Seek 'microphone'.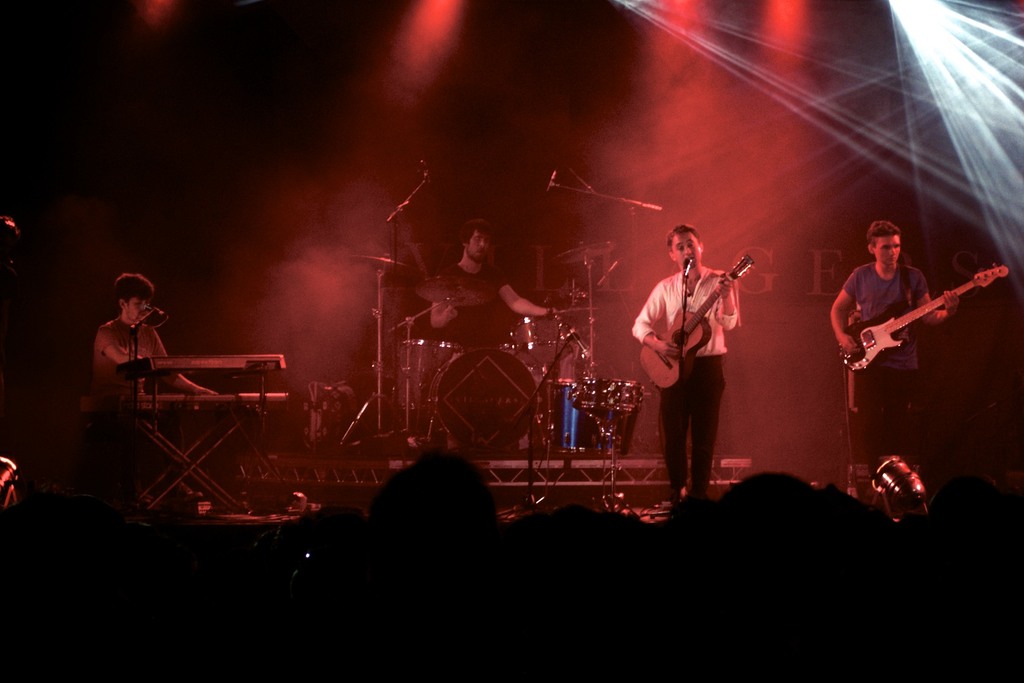
left=677, top=251, right=696, bottom=276.
